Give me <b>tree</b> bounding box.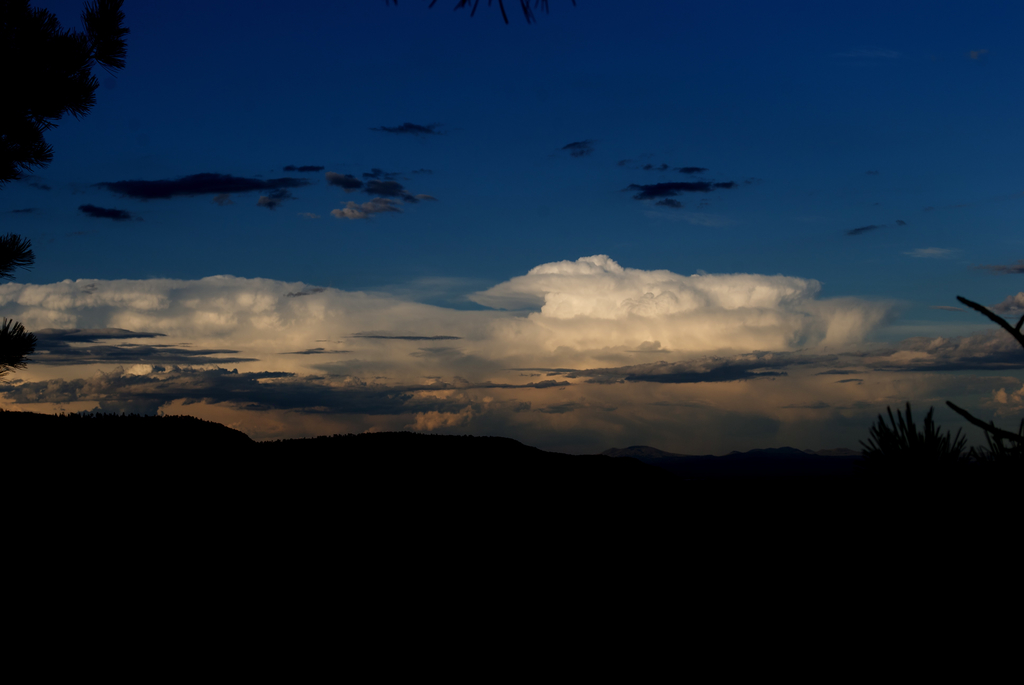
(874,397,970,482).
